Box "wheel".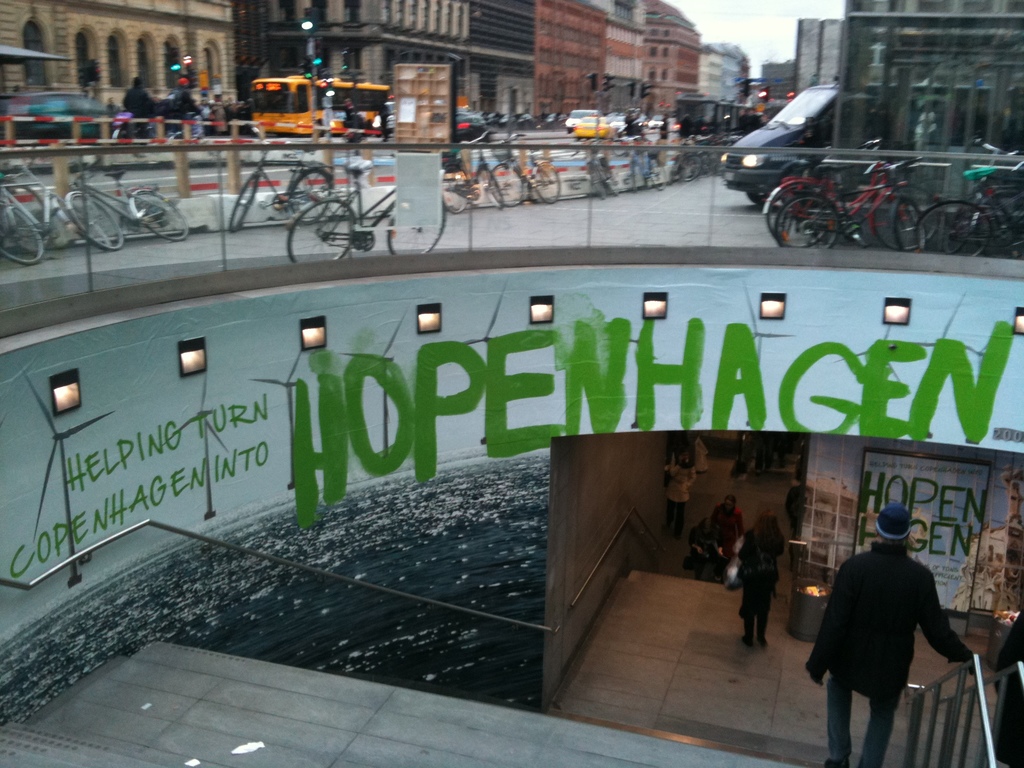
rect(231, 168, 264, 239).
